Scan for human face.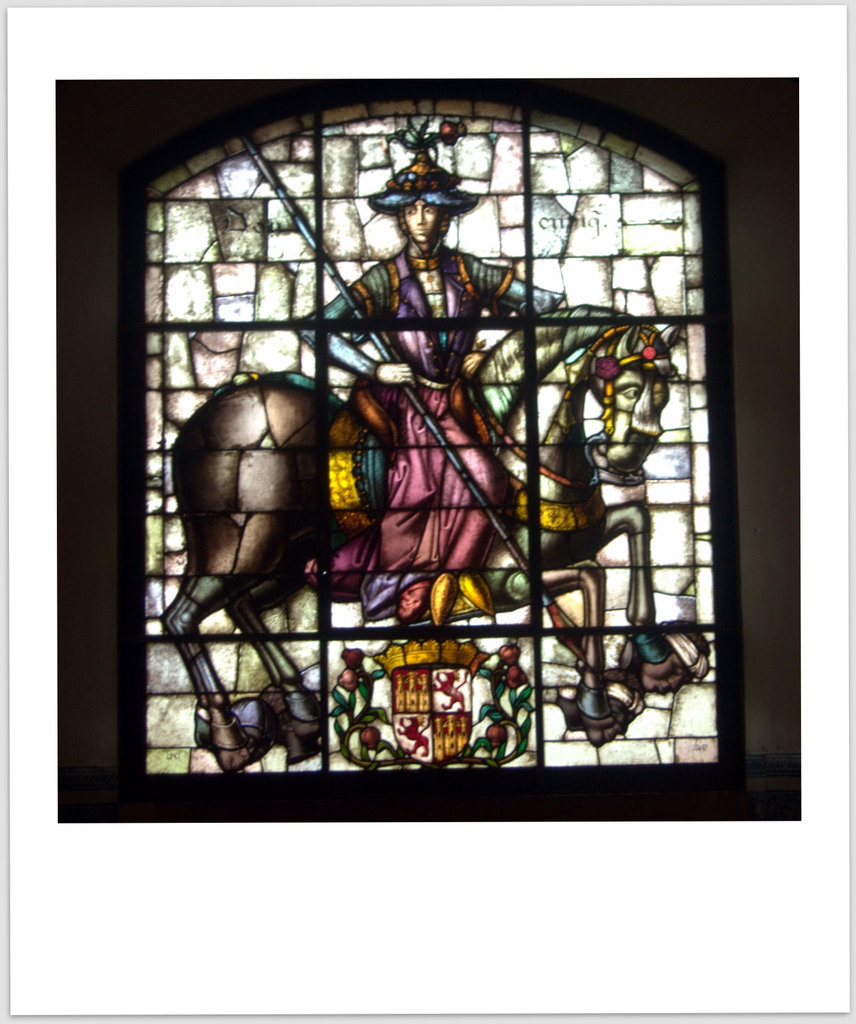
Scan result: region(401, 199, 441, 244).
